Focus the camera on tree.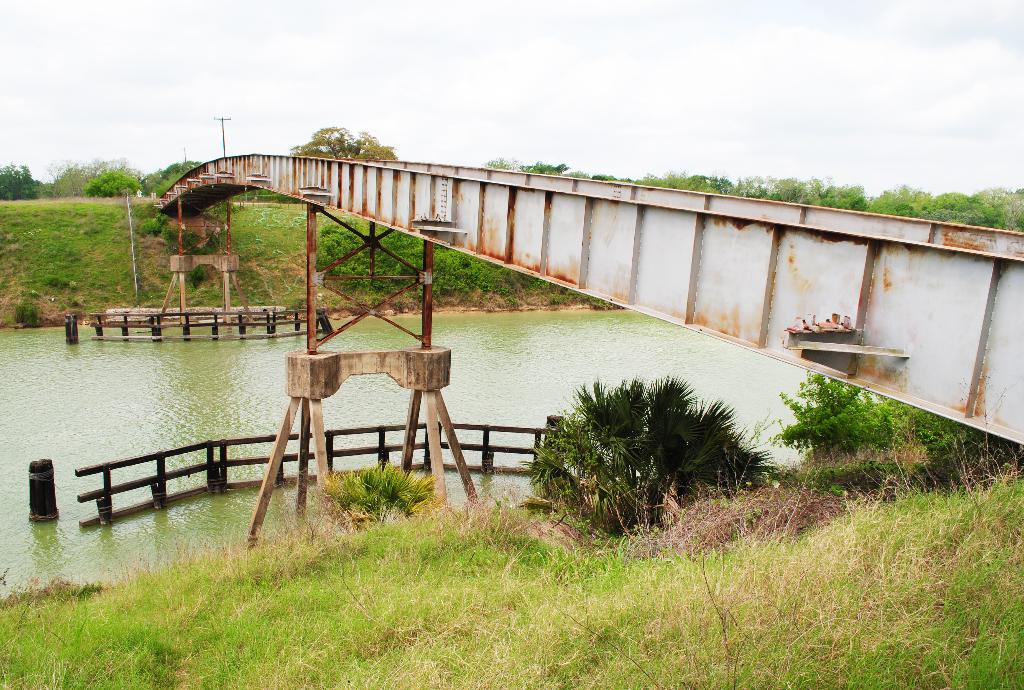
Focus region: left=531, top=374, right=770, bottom=531.
